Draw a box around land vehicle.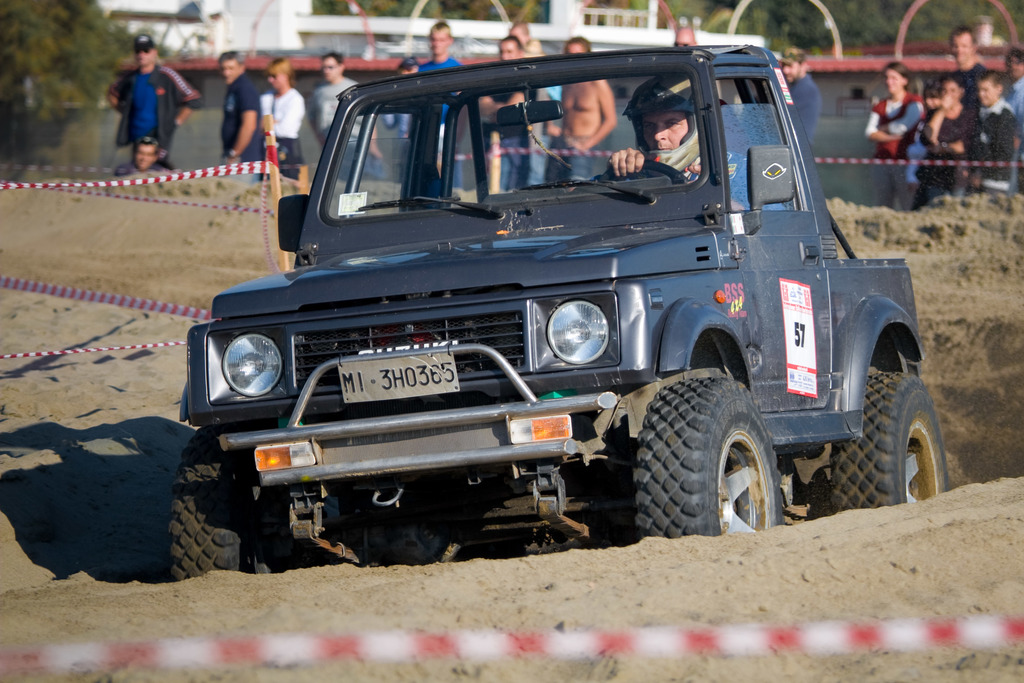
(209,15,927,575).
